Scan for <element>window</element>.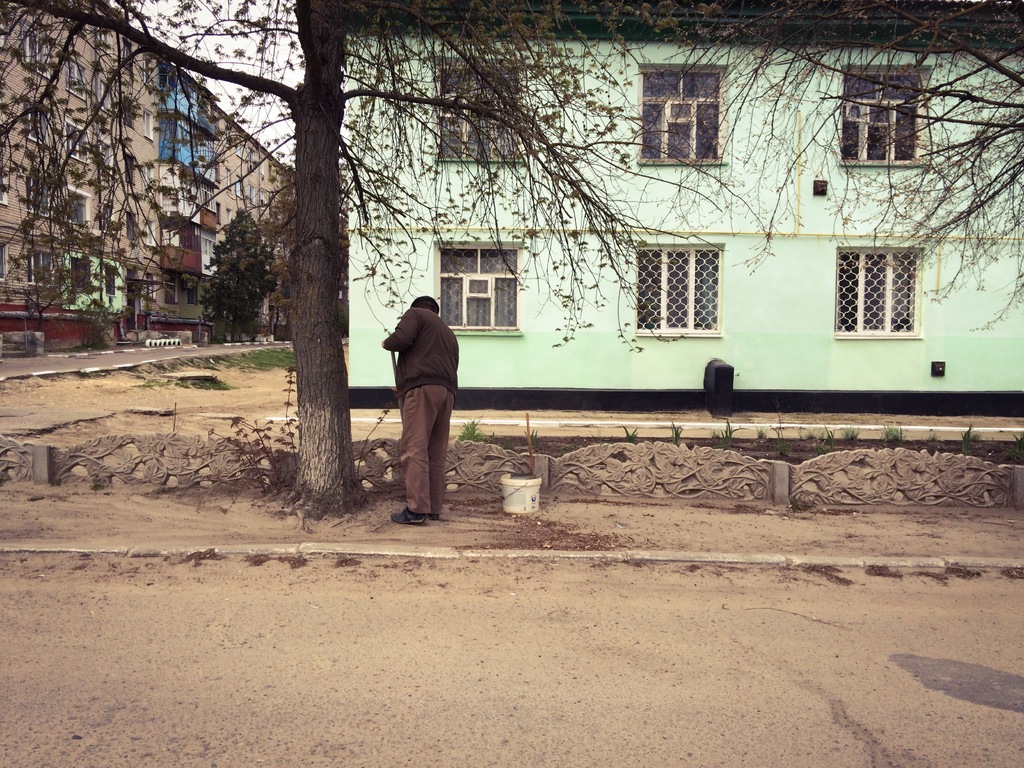
Scan result: l=0, t=172, r=8, b=204.
